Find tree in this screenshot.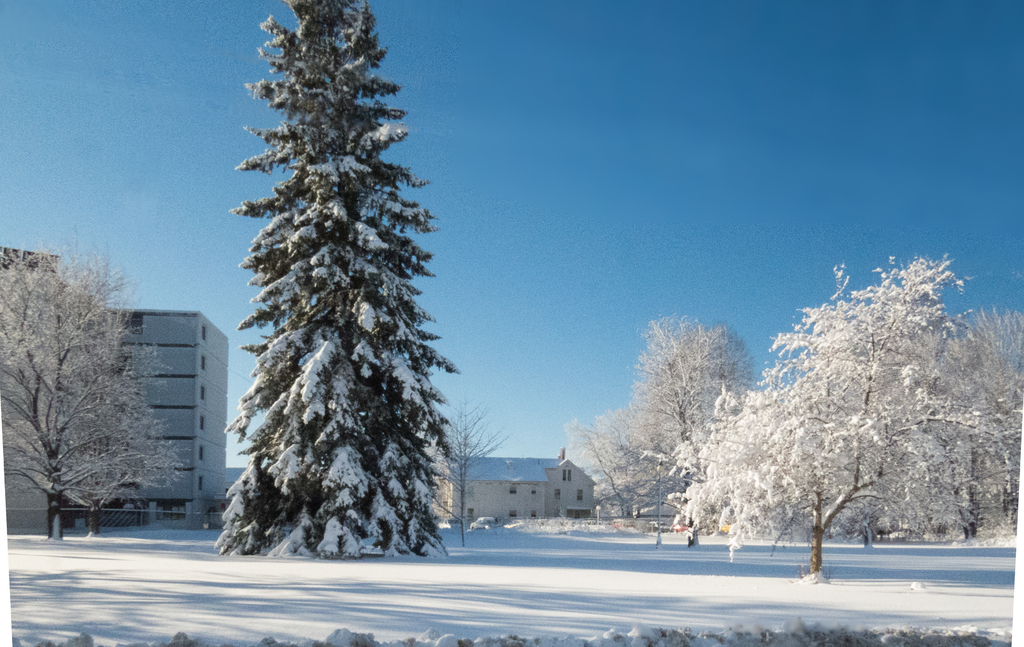
The bounding box for tree is 435/403/515/527.
